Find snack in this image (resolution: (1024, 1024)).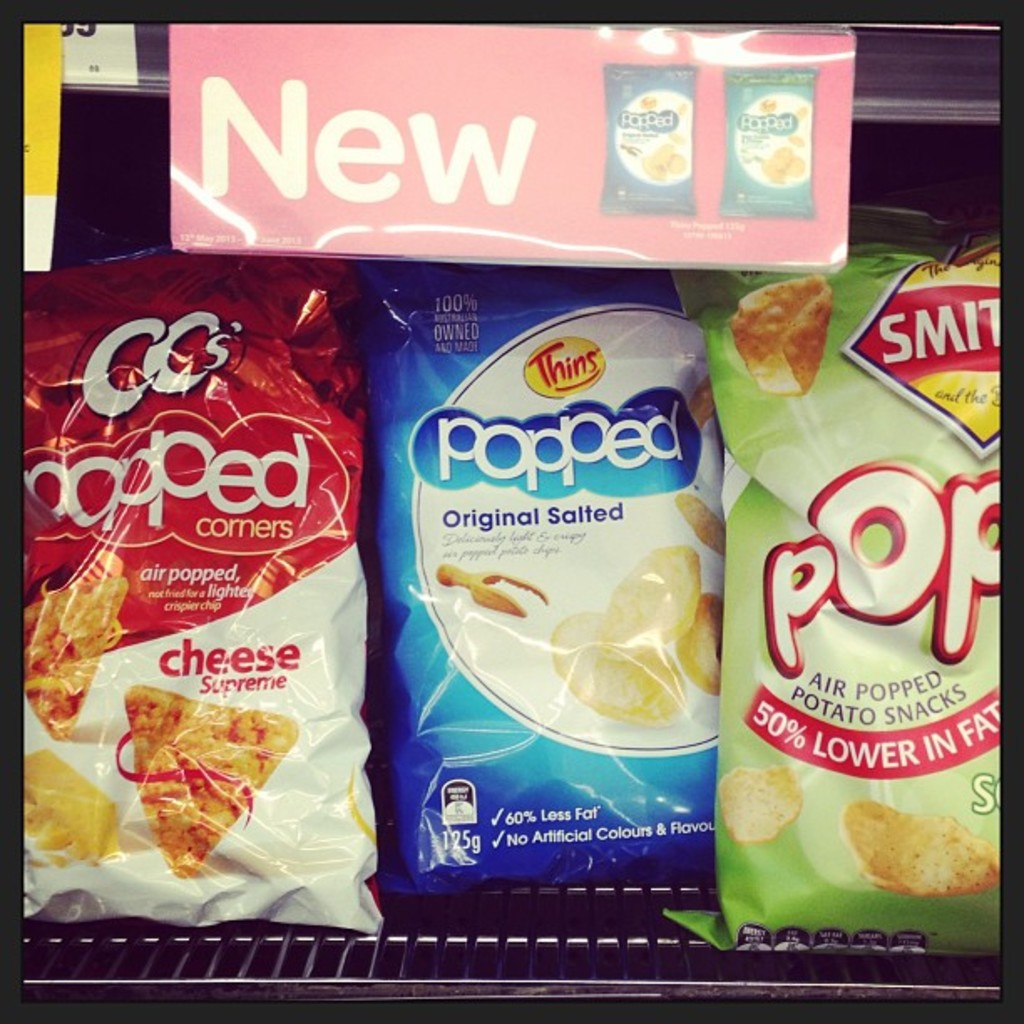
locate(607, 65, 689, 211).
